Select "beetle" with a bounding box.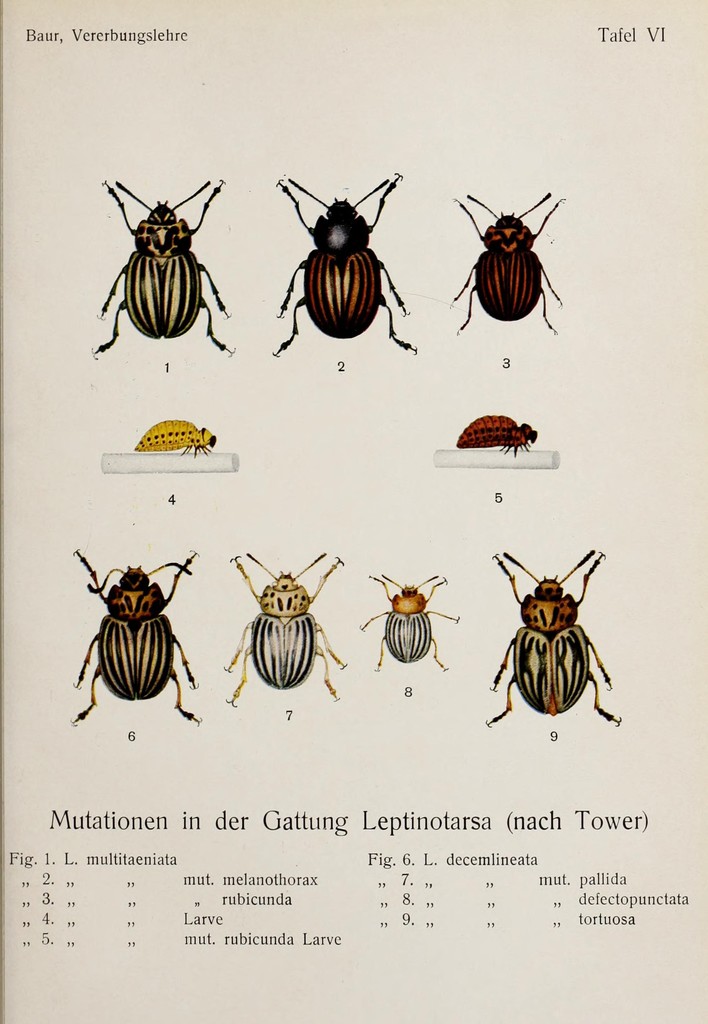
box=[366, 573, 472, 671].
